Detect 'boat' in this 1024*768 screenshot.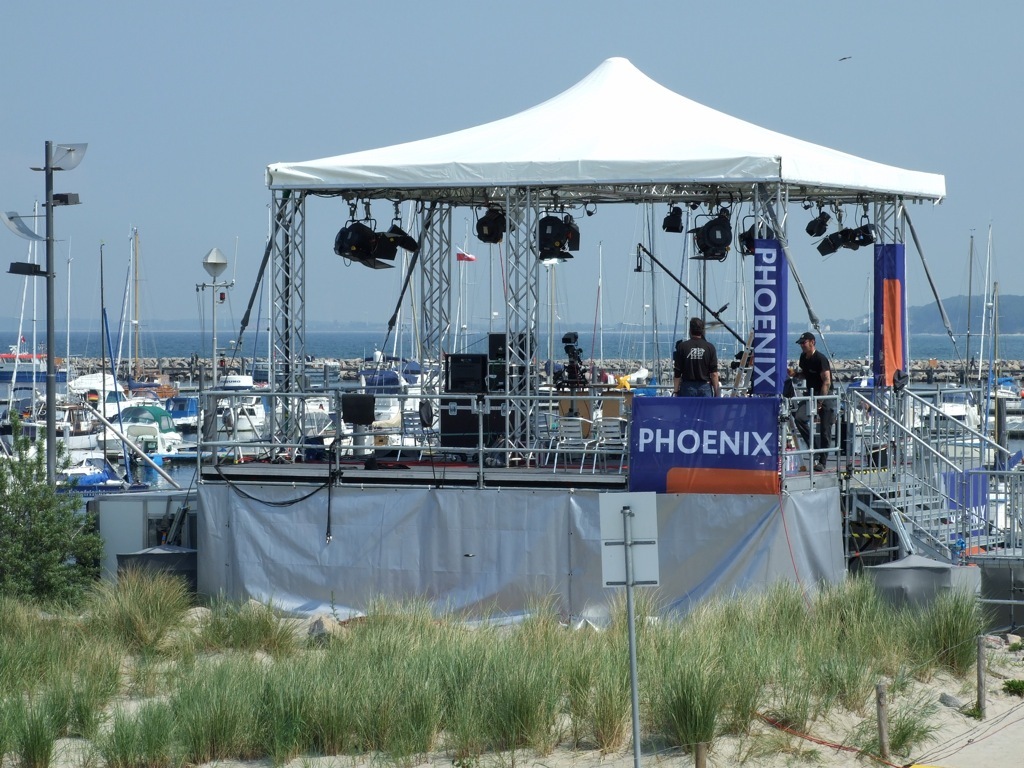
Detection: bbox=(40, 445, 145, 545).
